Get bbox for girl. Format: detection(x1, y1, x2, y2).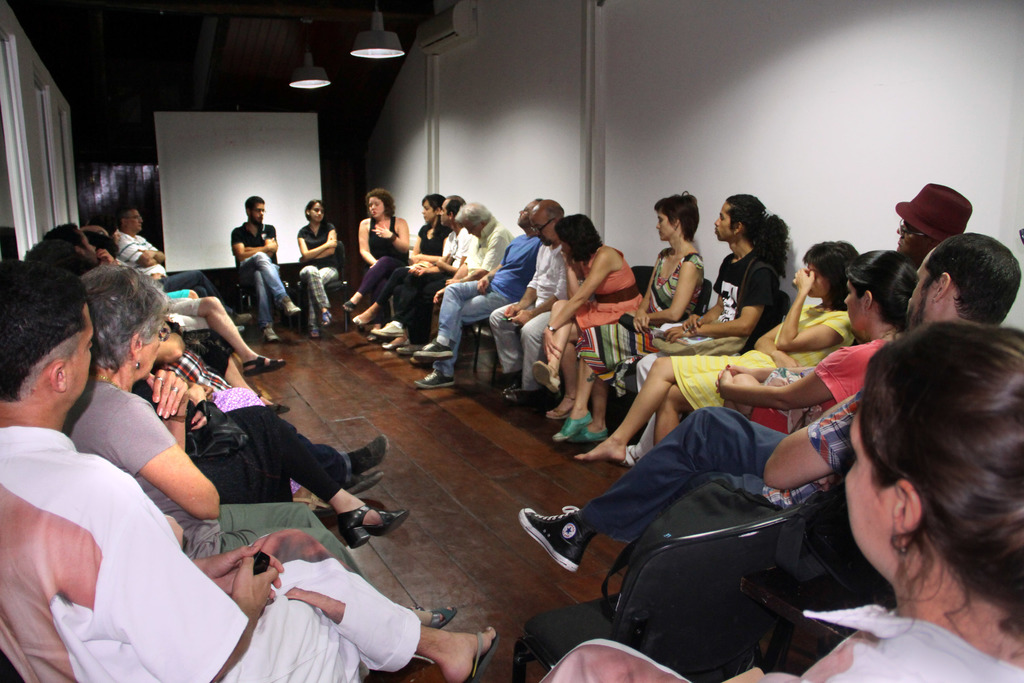
detection(721, 250, 922, 444).
